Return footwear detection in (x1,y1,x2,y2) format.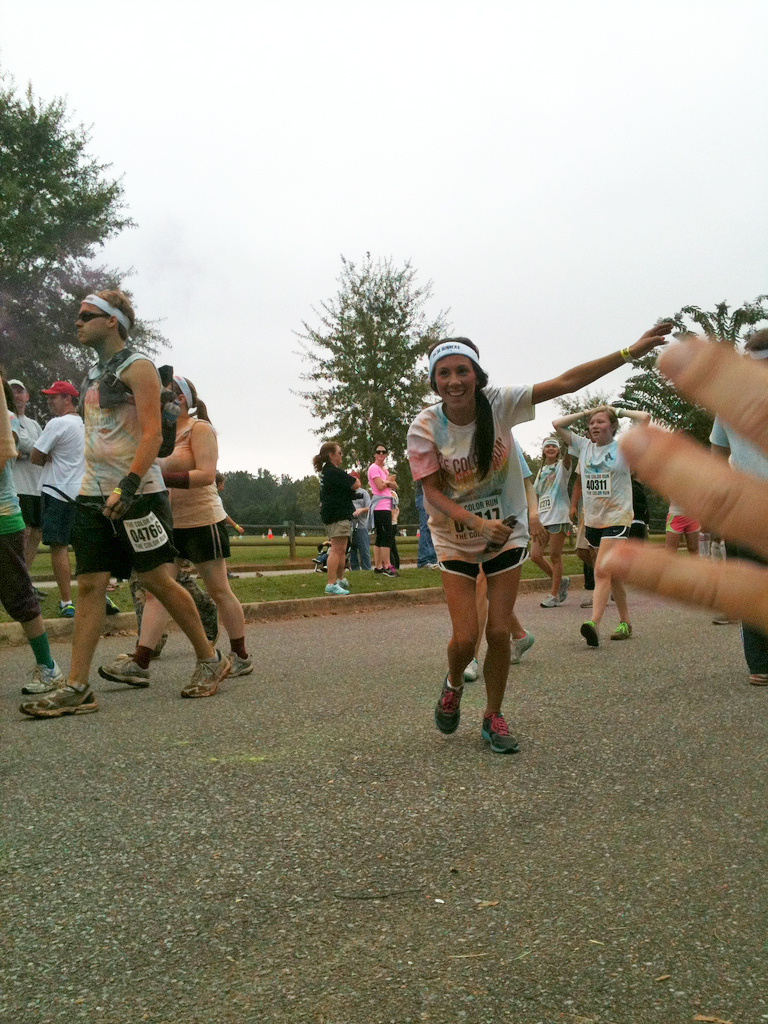
(33,588,49,601).
